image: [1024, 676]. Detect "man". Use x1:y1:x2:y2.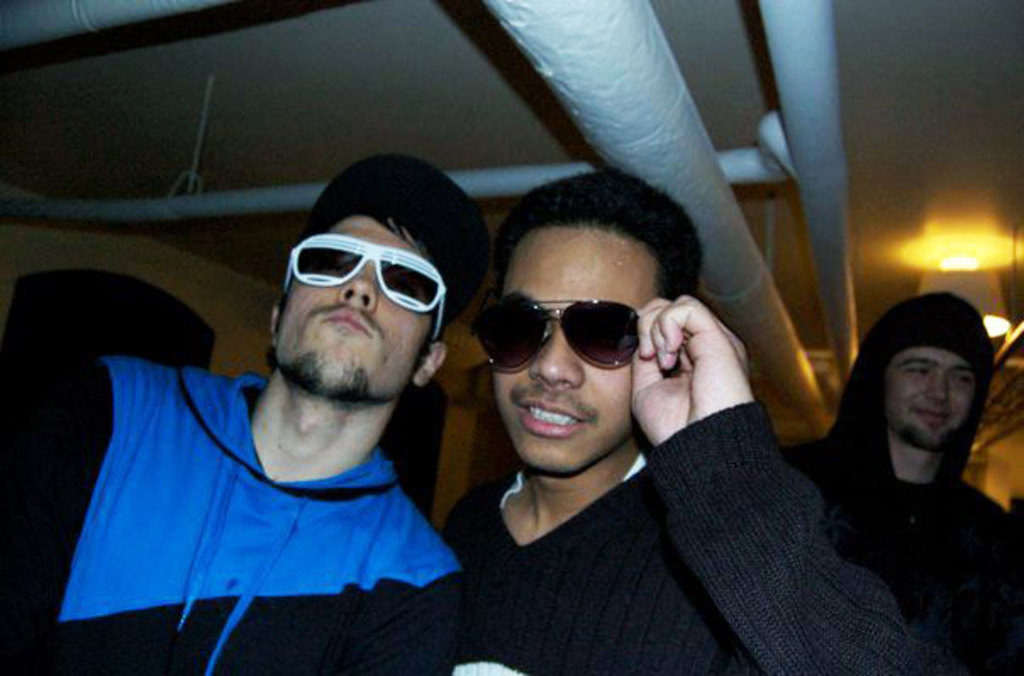
0:144:471:674.
